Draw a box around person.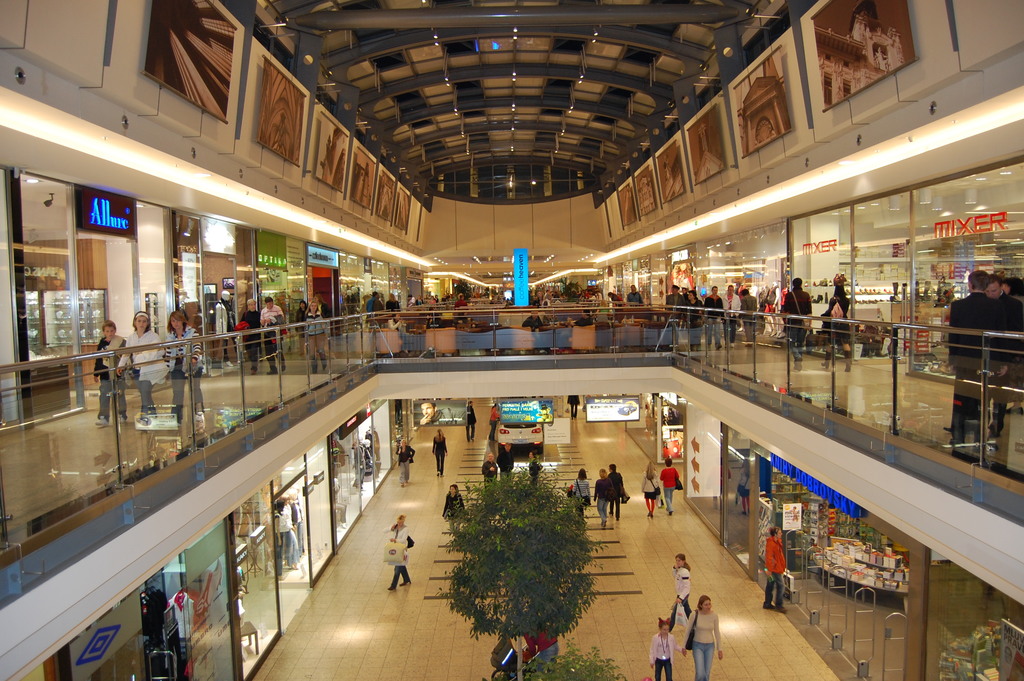
crop(764, 524, 788, 613).
